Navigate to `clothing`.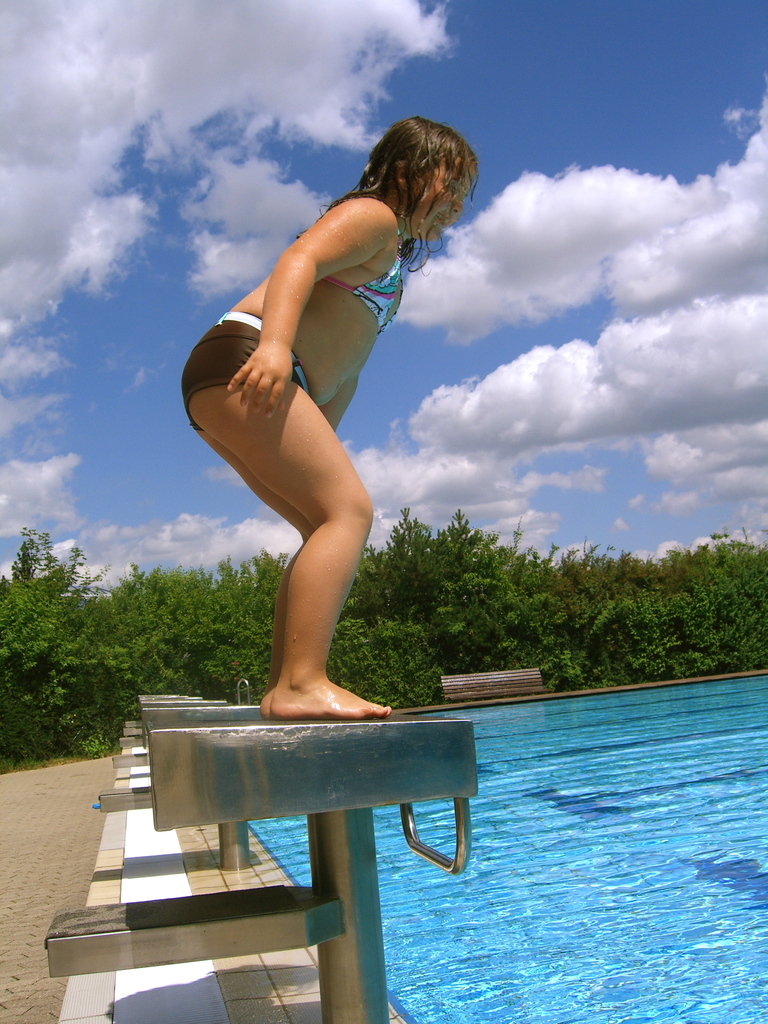
Navigation target: (334, 215, 411, 356).
